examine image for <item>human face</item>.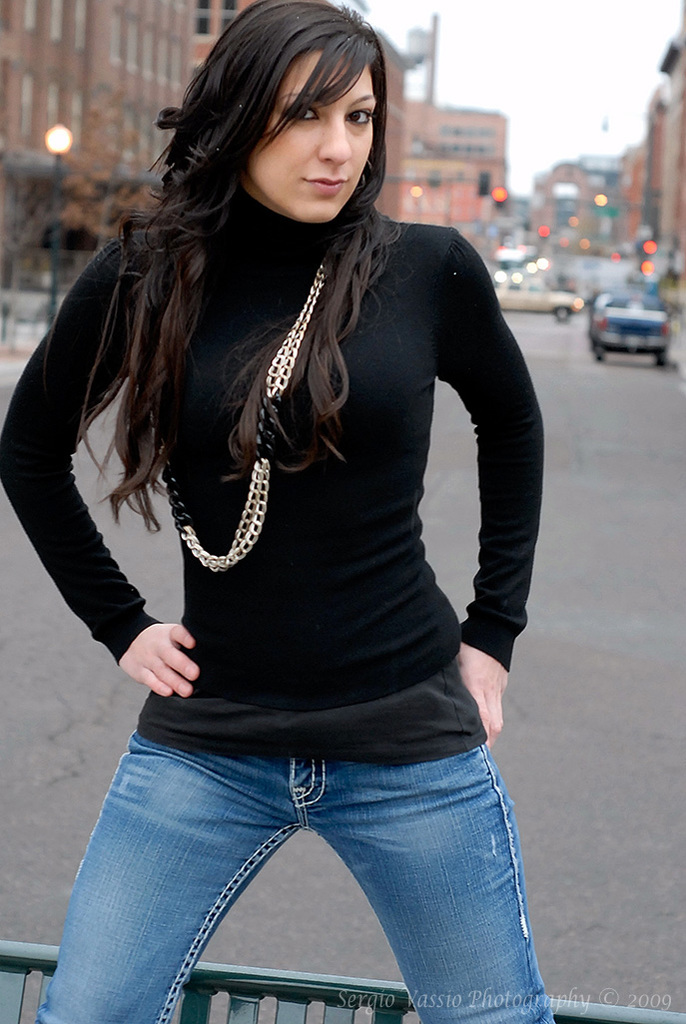
Examination result: 249 50 378 224.
